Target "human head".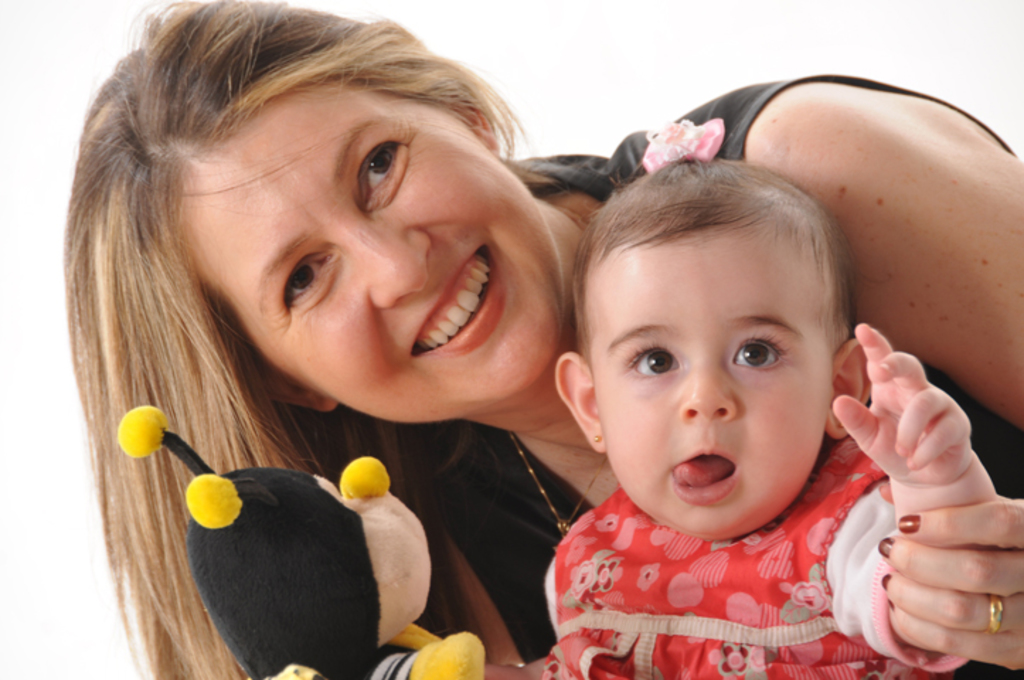
Target region: select_region(579, 123, 865, 527).
